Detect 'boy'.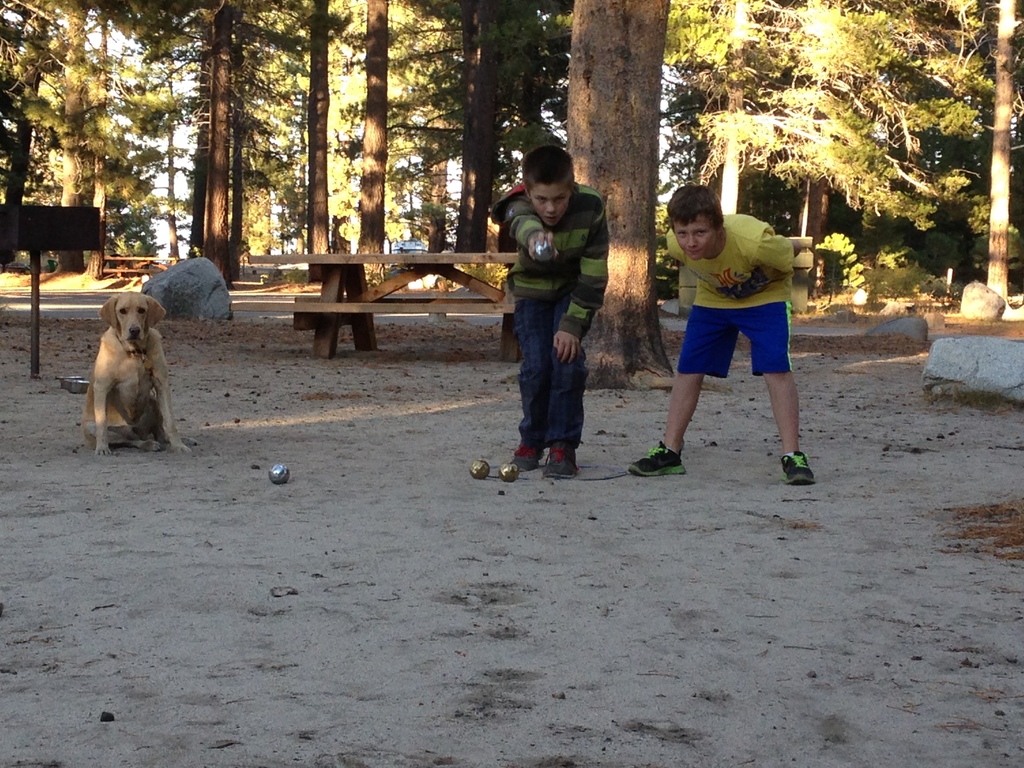
Detected at locate(614, 180, 796, 484).
